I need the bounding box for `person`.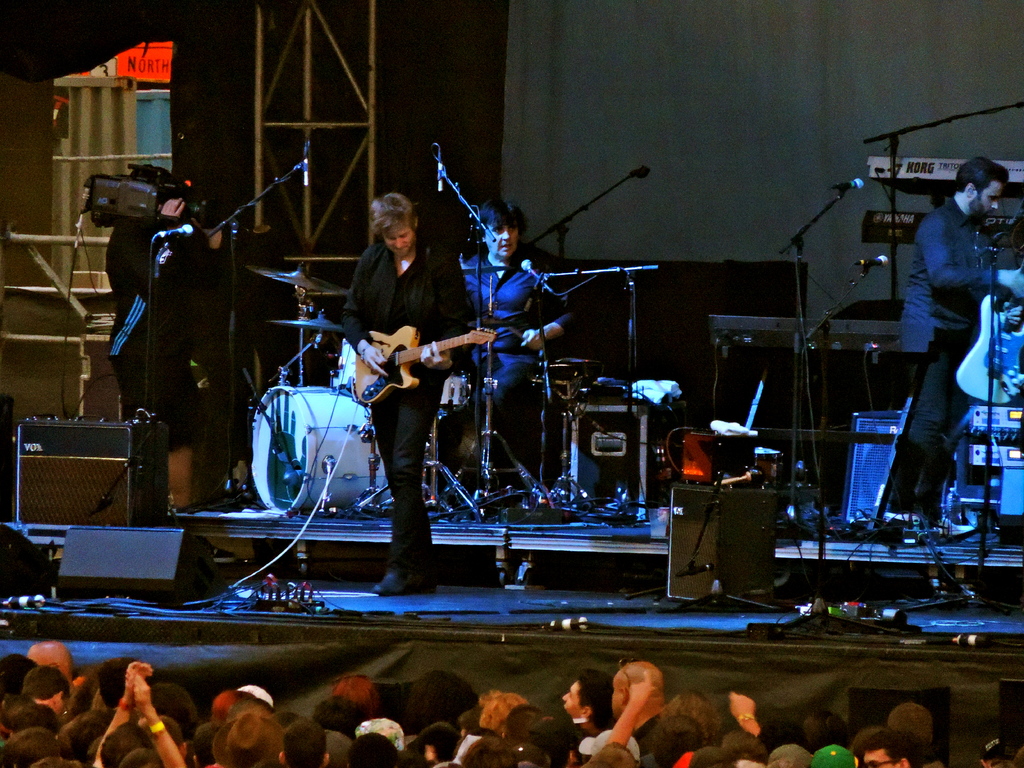
Here it is: rect(462, 199, 591, 431).
